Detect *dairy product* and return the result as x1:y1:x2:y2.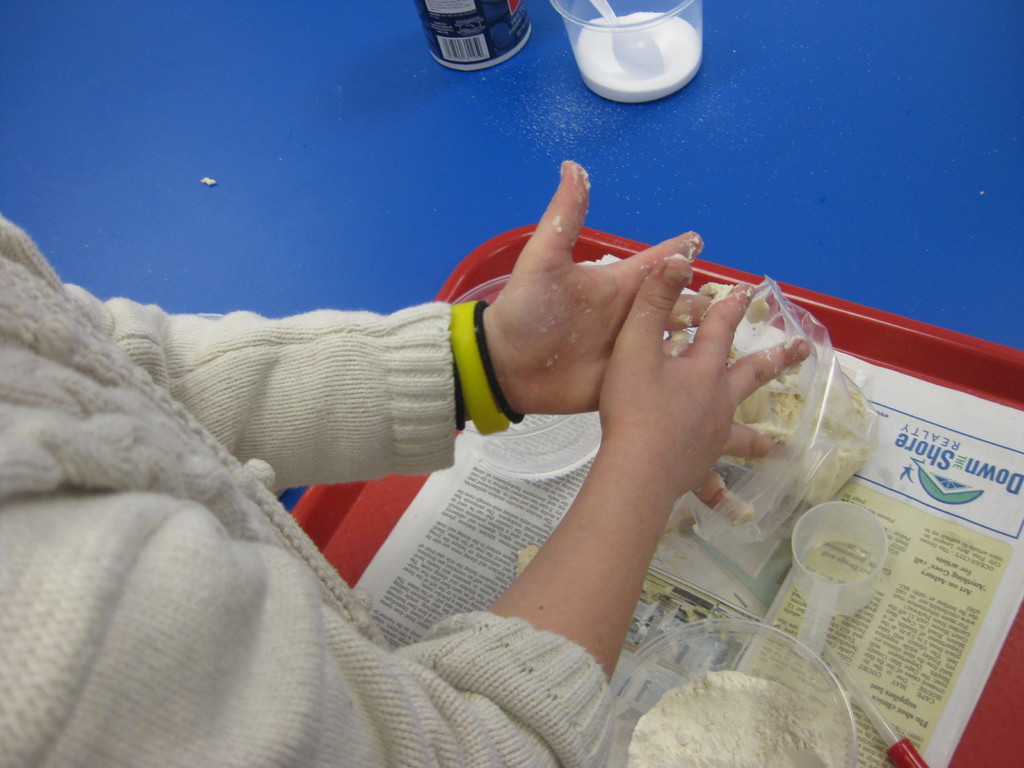
621:669:845:767.
